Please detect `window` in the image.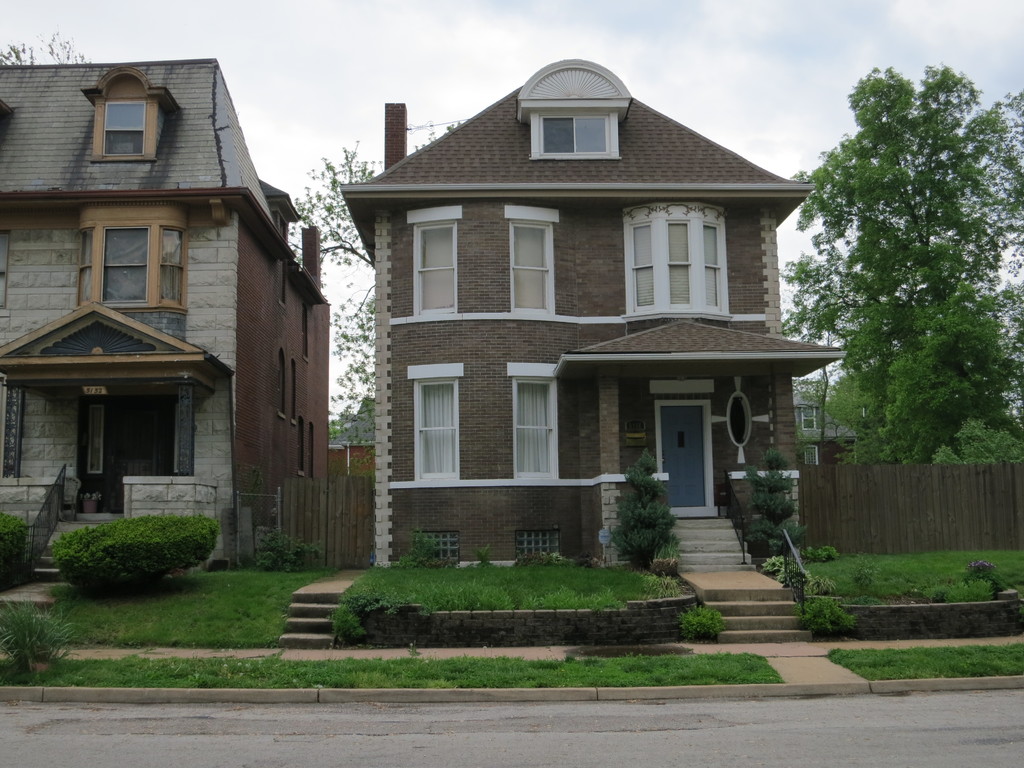
157/226/188/303.
